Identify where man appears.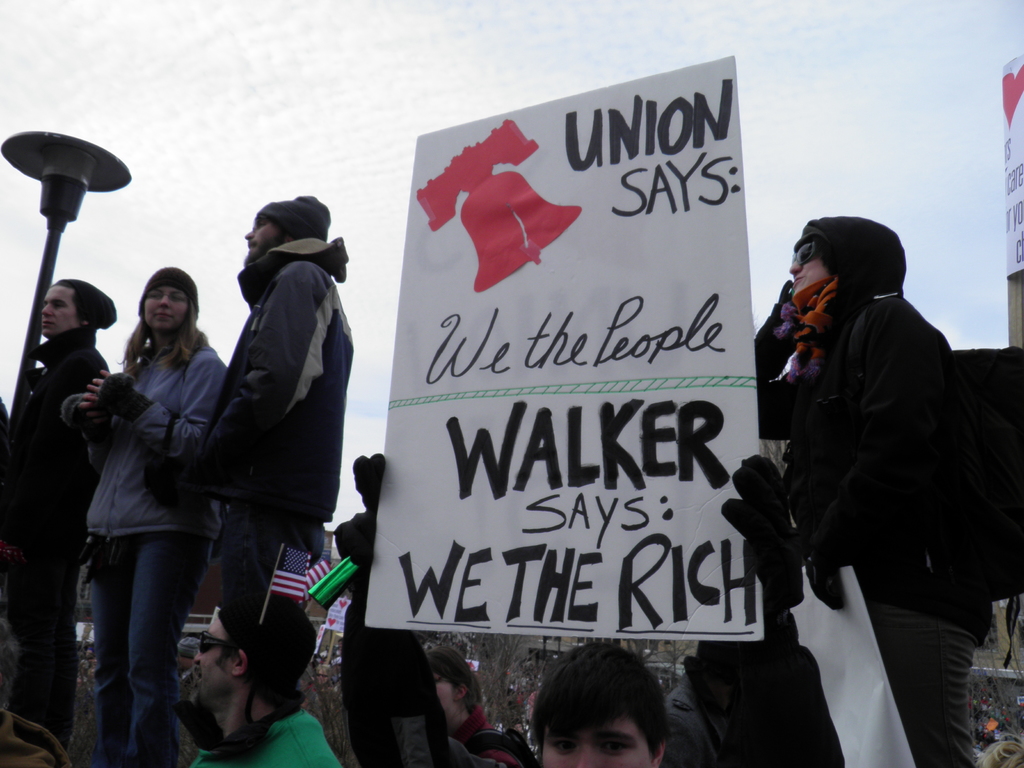
Appears at detection(529, 638, 675, 767).
